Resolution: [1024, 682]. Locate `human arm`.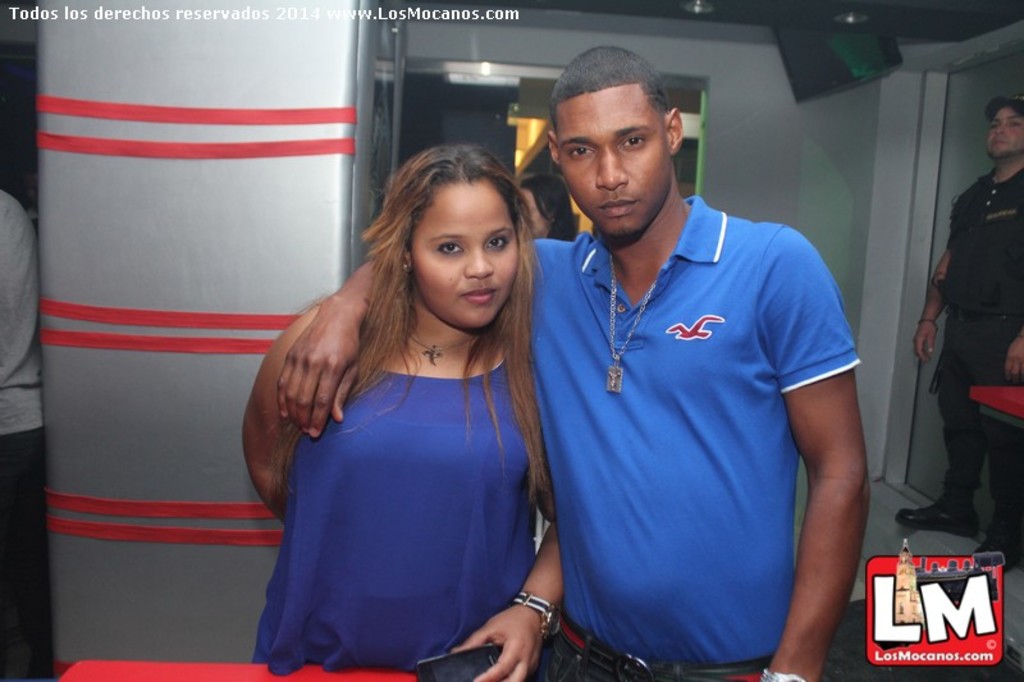
box(445, 516, 567, 681).
